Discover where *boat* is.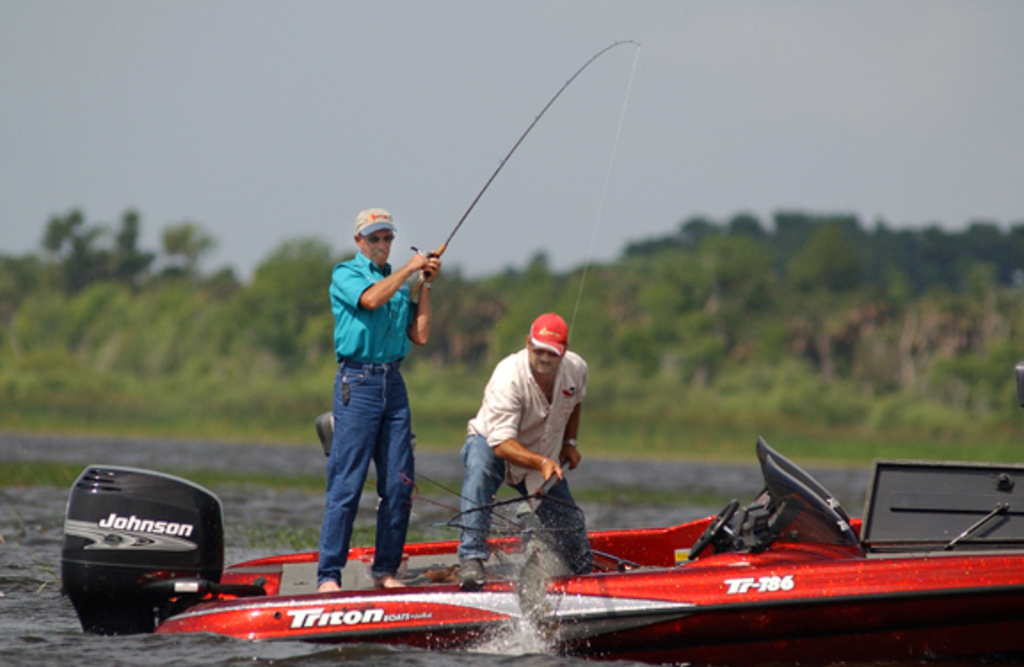
Discovered at bbox=[53, 436, 1022, 665].
